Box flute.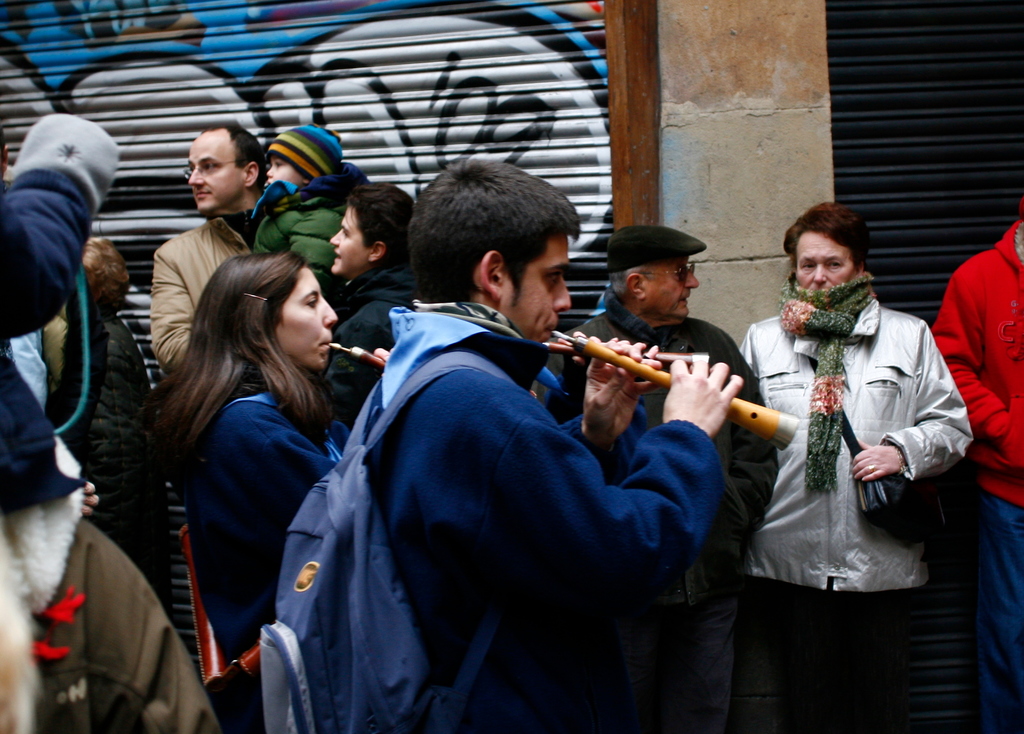
<region>550, 330, 803, 450</region>.
